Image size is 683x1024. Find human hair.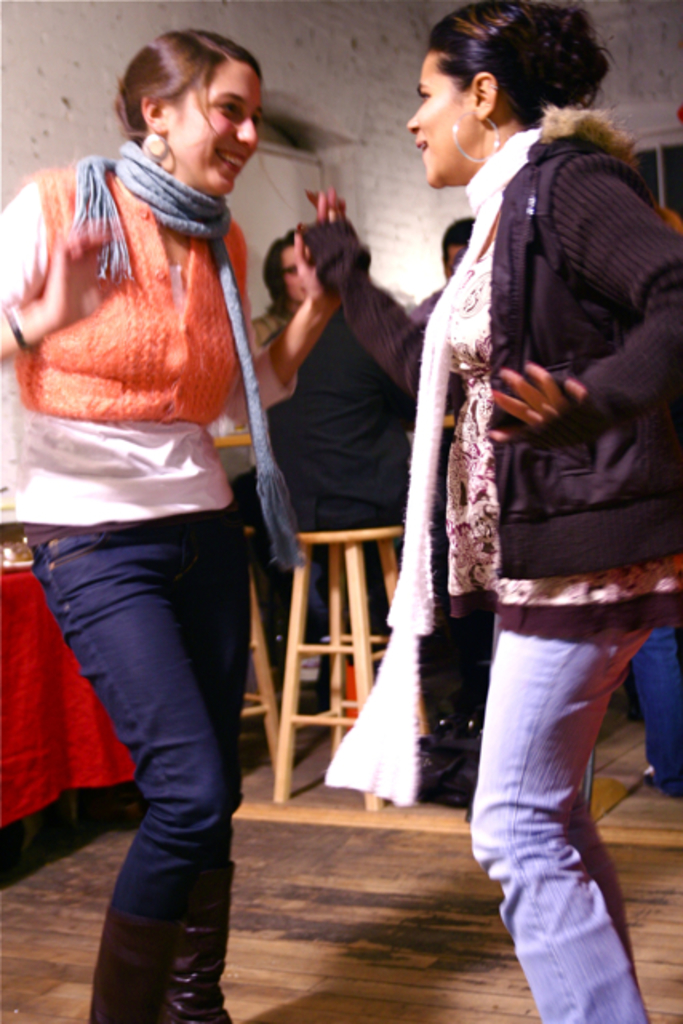
(x1=440, y1=213, x2=477, y2=278).
